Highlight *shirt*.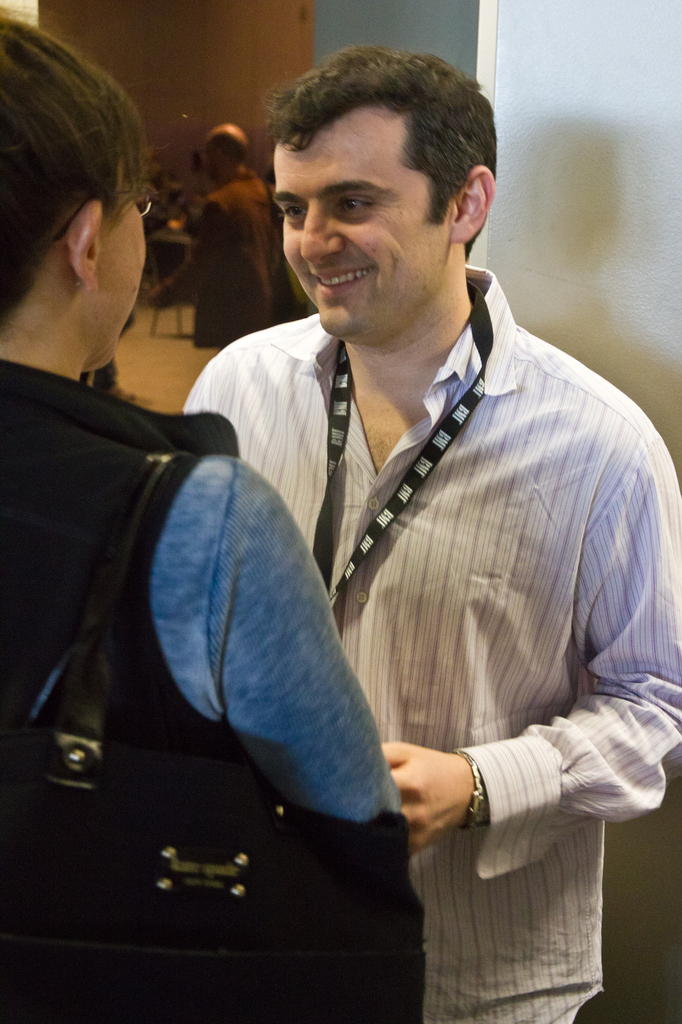
Highlighted region: (left=177, top=262, right=681, bottom=1023).
